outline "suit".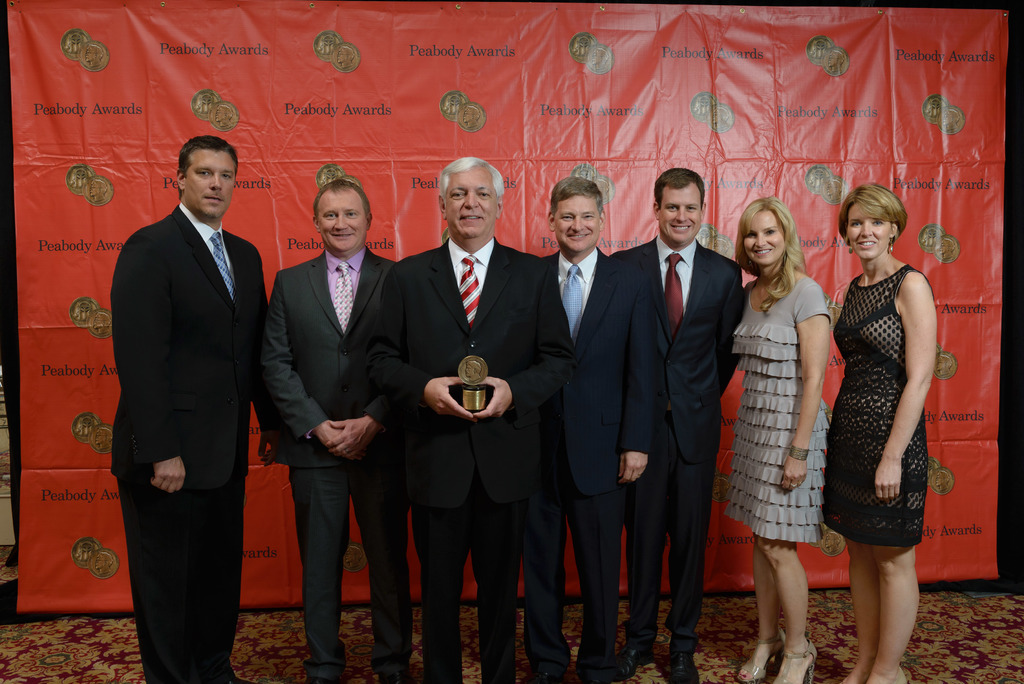
Outline: {"left": 545, "top": 243, "right": 660, "bottom": 683}.
